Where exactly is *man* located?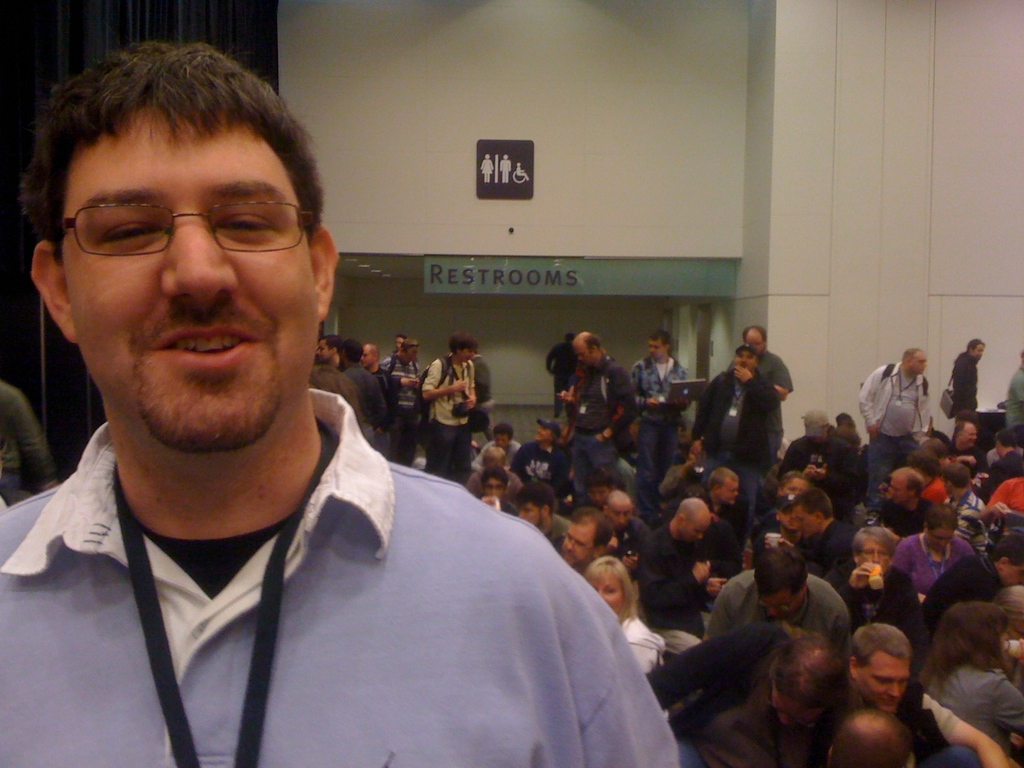
Its bounding box is [left=495, top=424, right=521, bottom=458].
